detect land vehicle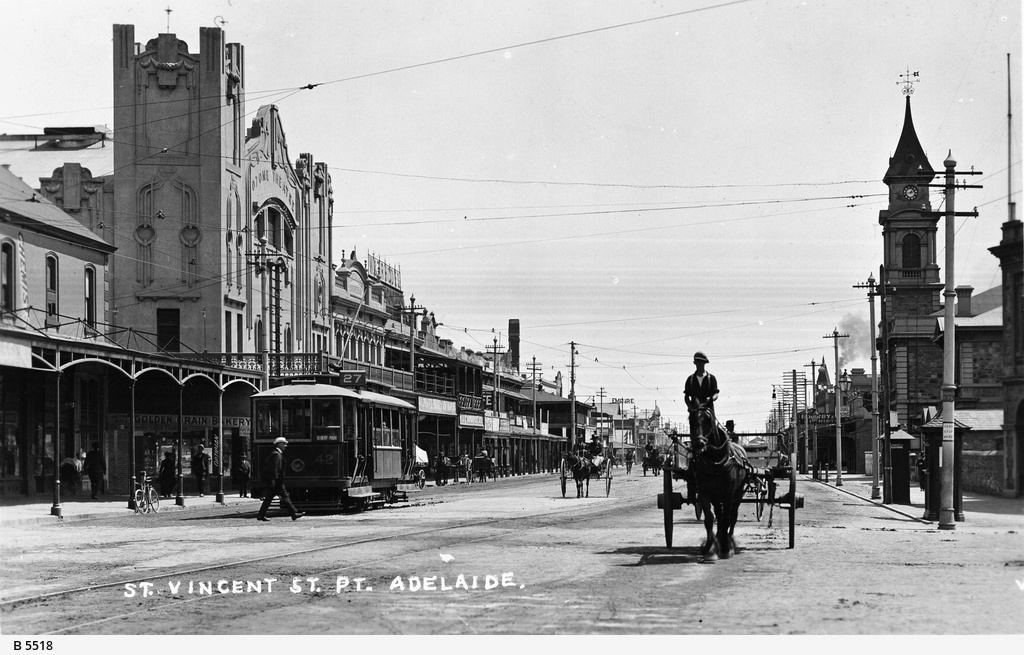
(252,370,418,505)
